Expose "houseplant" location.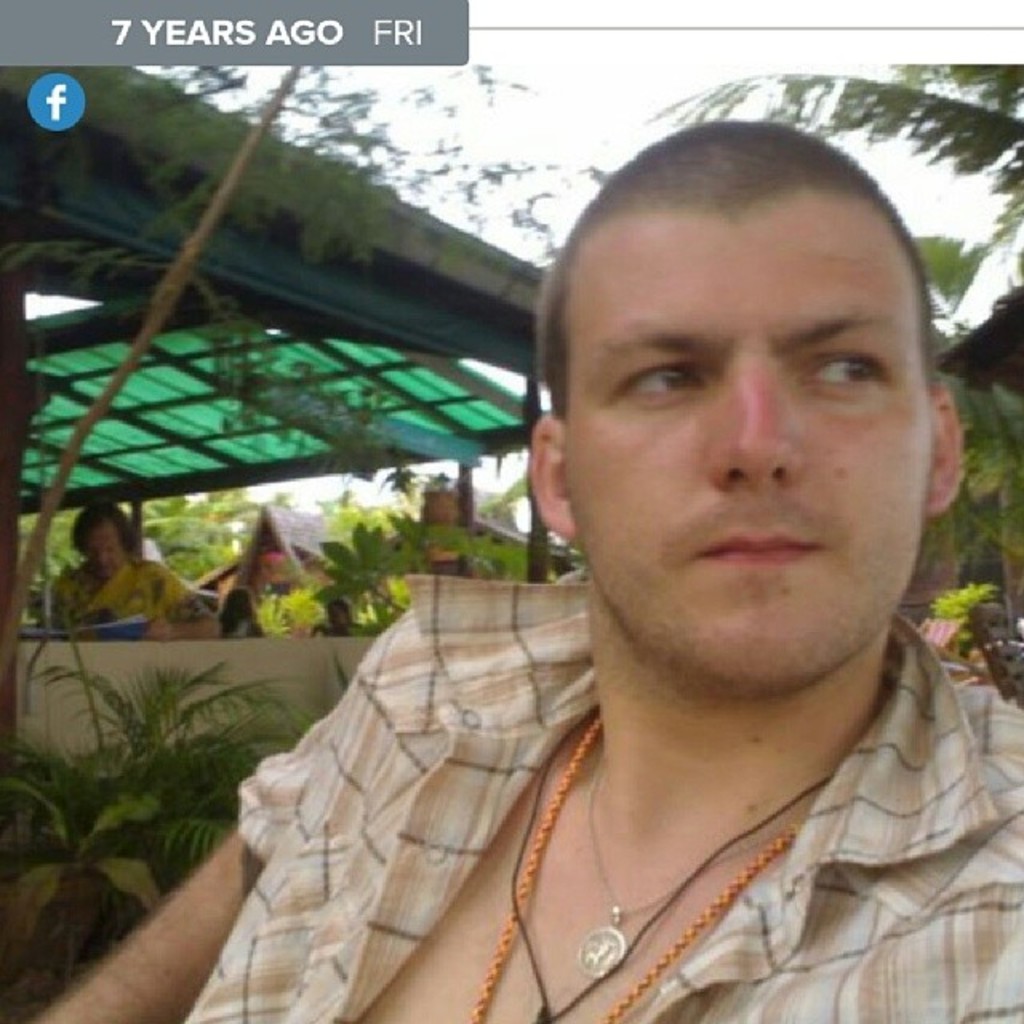
Exposed at [262, 494, 566, 645].
